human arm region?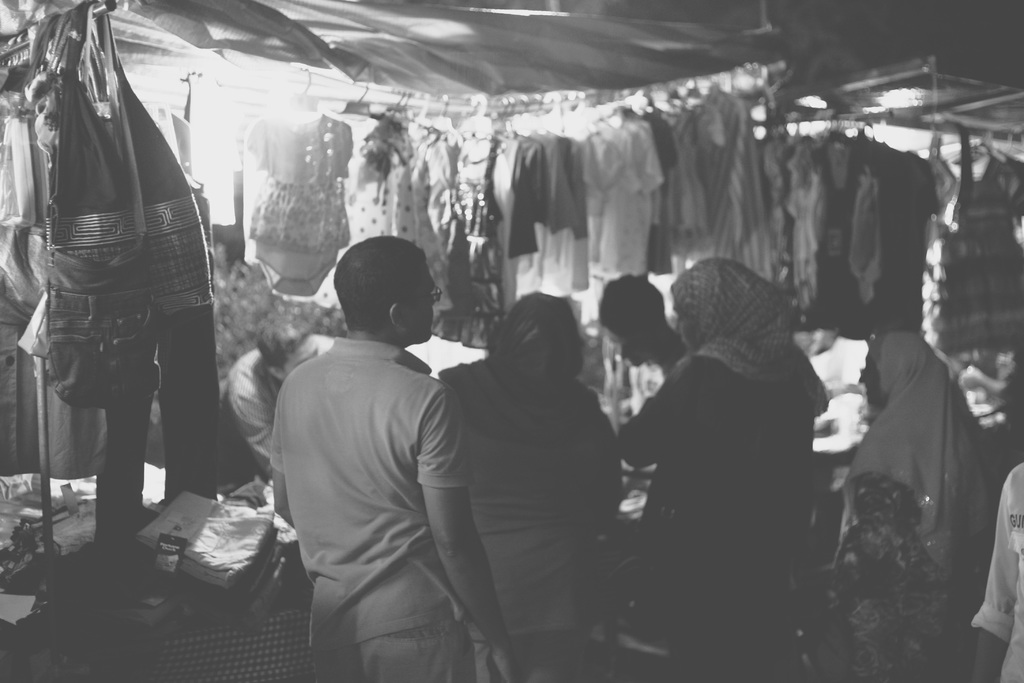
box=[407, 413, 508, 650]
